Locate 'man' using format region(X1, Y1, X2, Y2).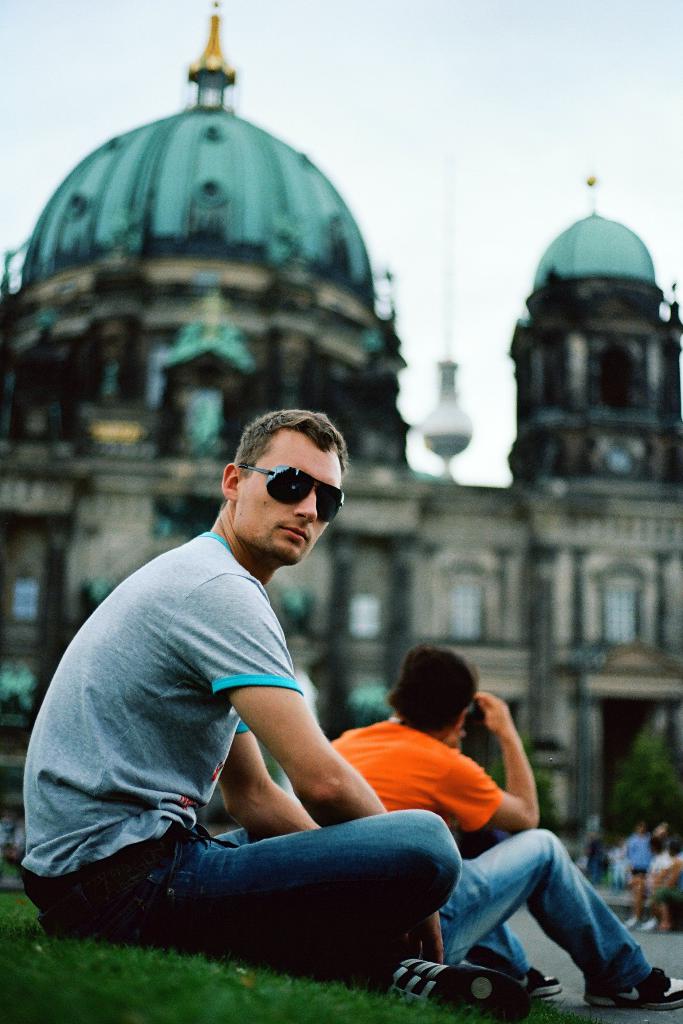
region(17, 407, 533, 1014).
